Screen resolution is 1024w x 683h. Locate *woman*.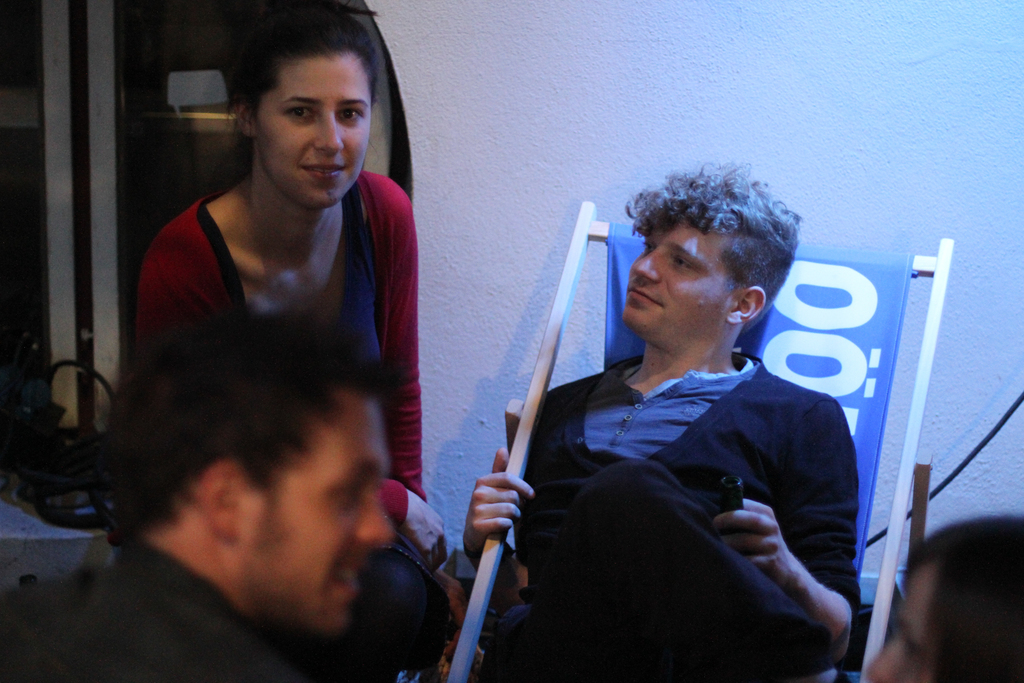
Rect(72, 49, 446, 682).
